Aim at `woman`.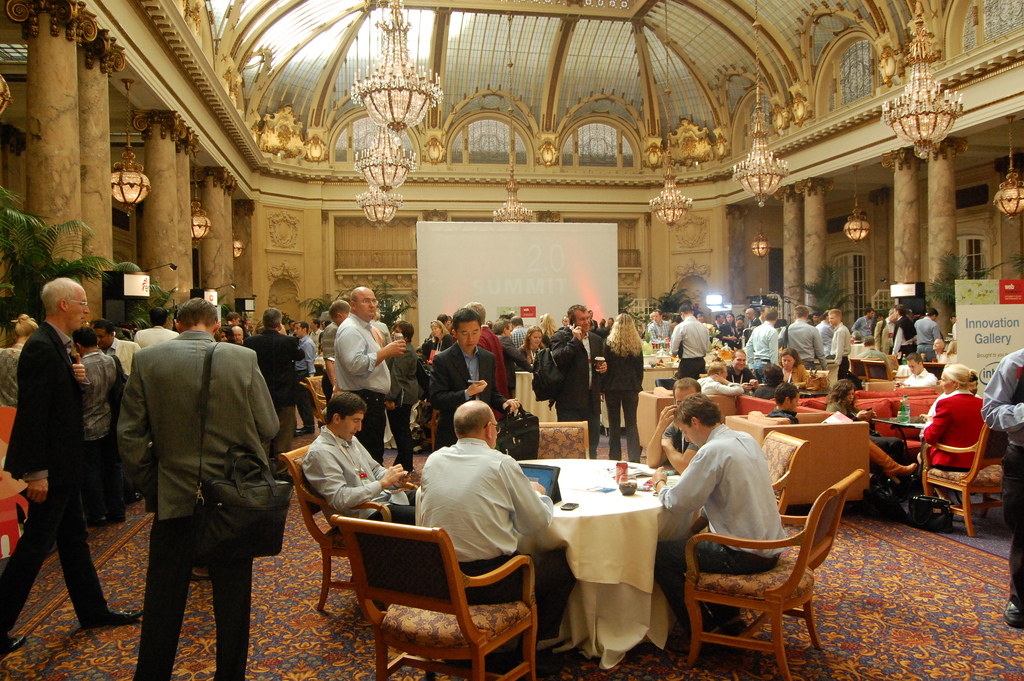
Aimed at pyautogui.locateOnScreen(508, 320, 554, 377).
